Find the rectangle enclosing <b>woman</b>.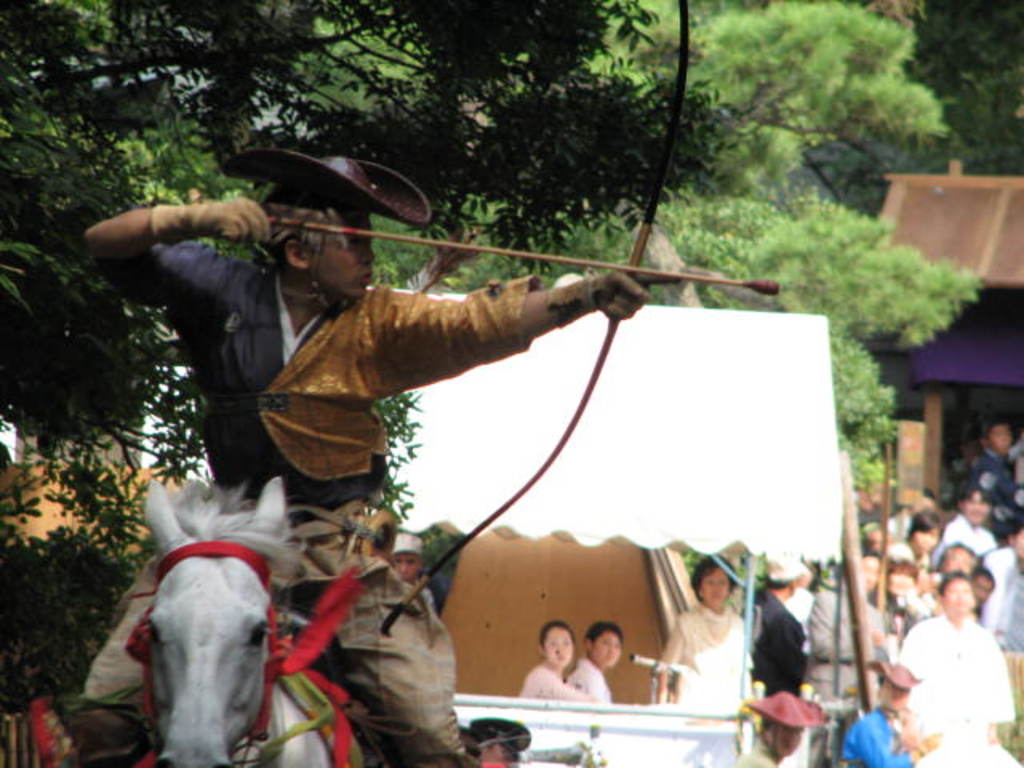
left=653, top=557, right=754, bottom=714.
